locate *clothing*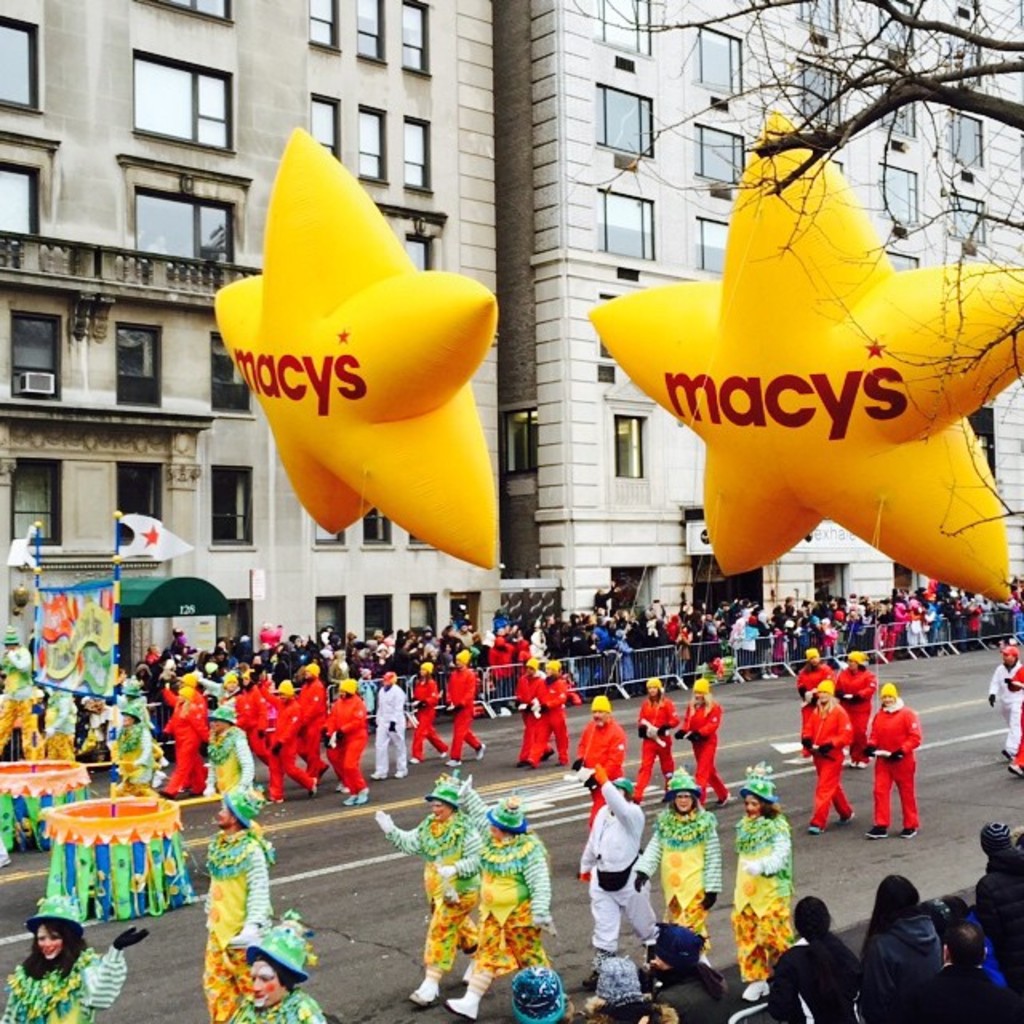
crop(928, 960, 1021, 1022)
